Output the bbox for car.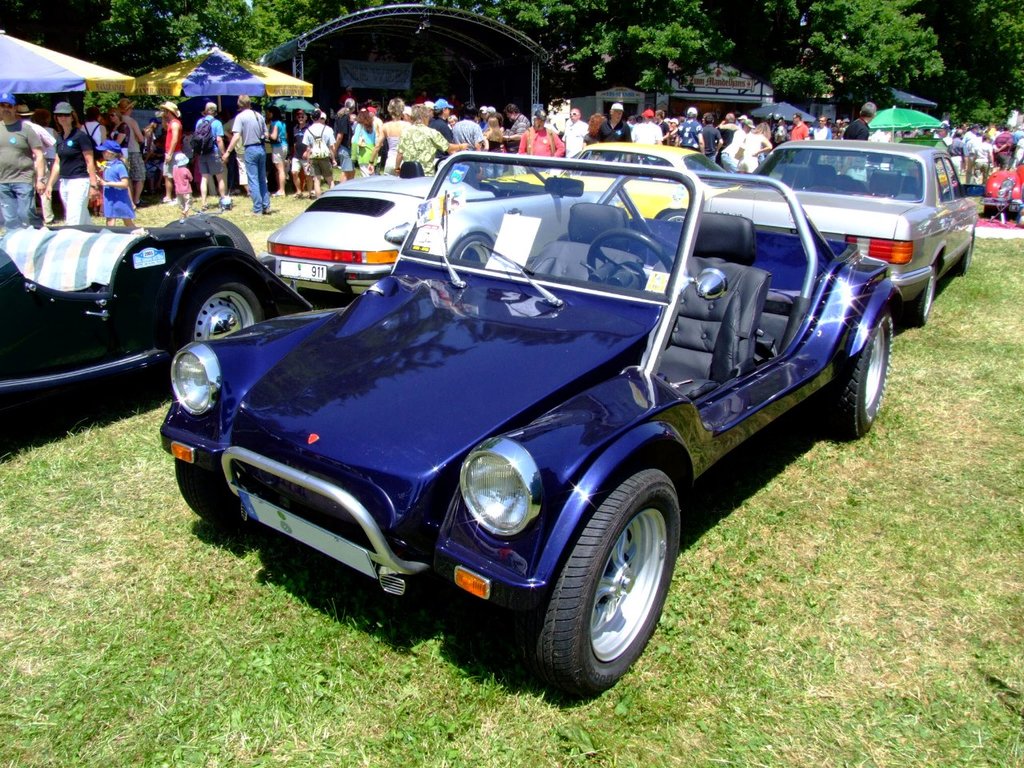
pyautogui.locateOnScreen(146, 146, 918, 756).
